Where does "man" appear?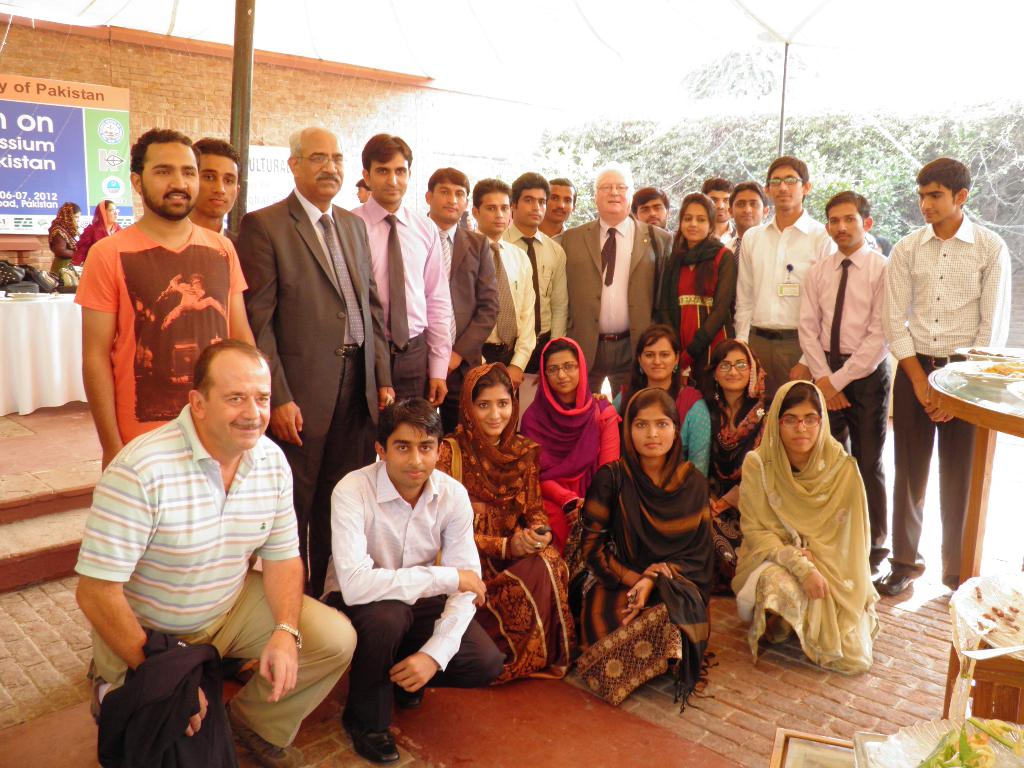
Appears at box(632, 186, 671, 229).
